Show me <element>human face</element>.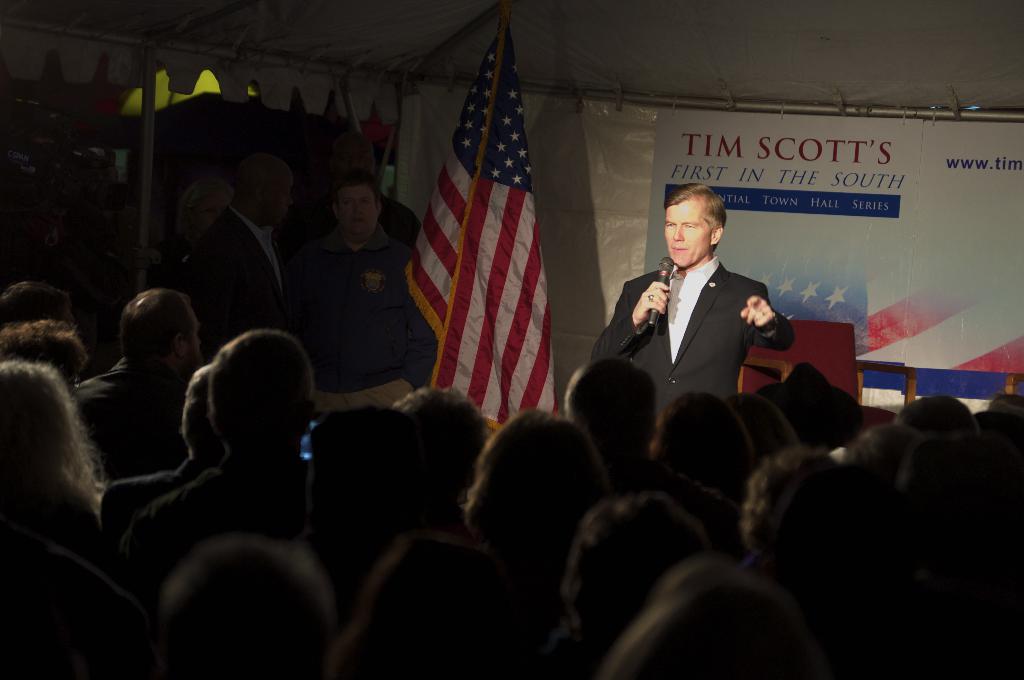
<element>human face</element> is here: l=333, t=182, r=380, b=238.
